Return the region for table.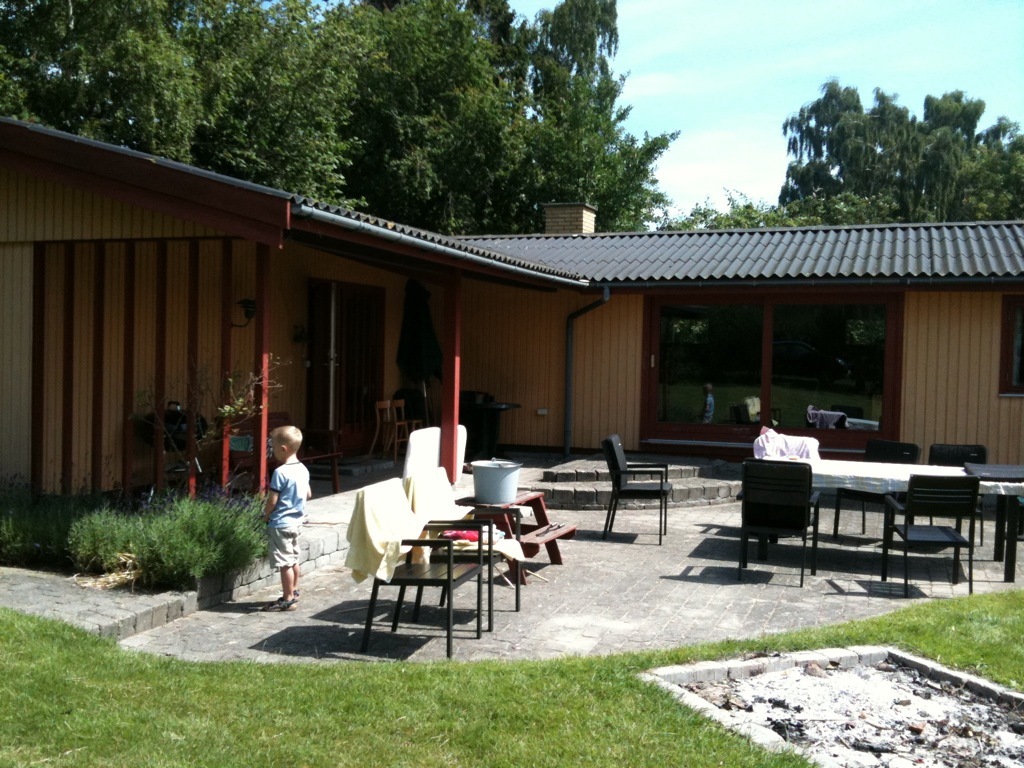
775 454 1023 576.
